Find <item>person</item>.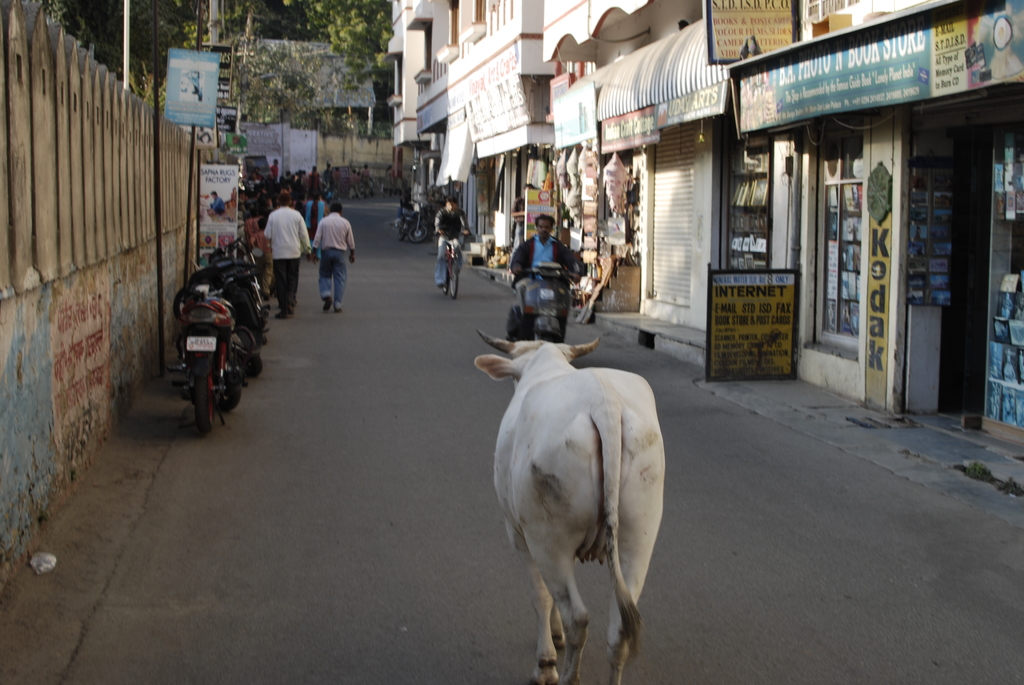
301, 163, 319, 189.
